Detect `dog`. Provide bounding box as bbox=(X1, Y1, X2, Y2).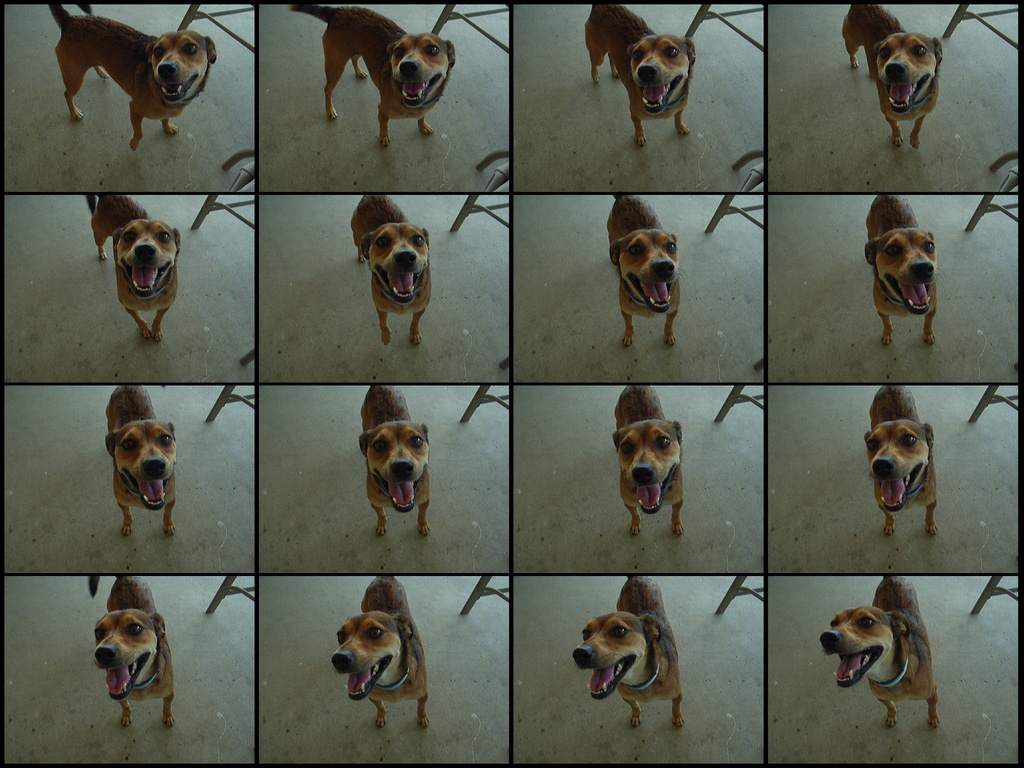
bbox=(863, 190, 939, 349).
